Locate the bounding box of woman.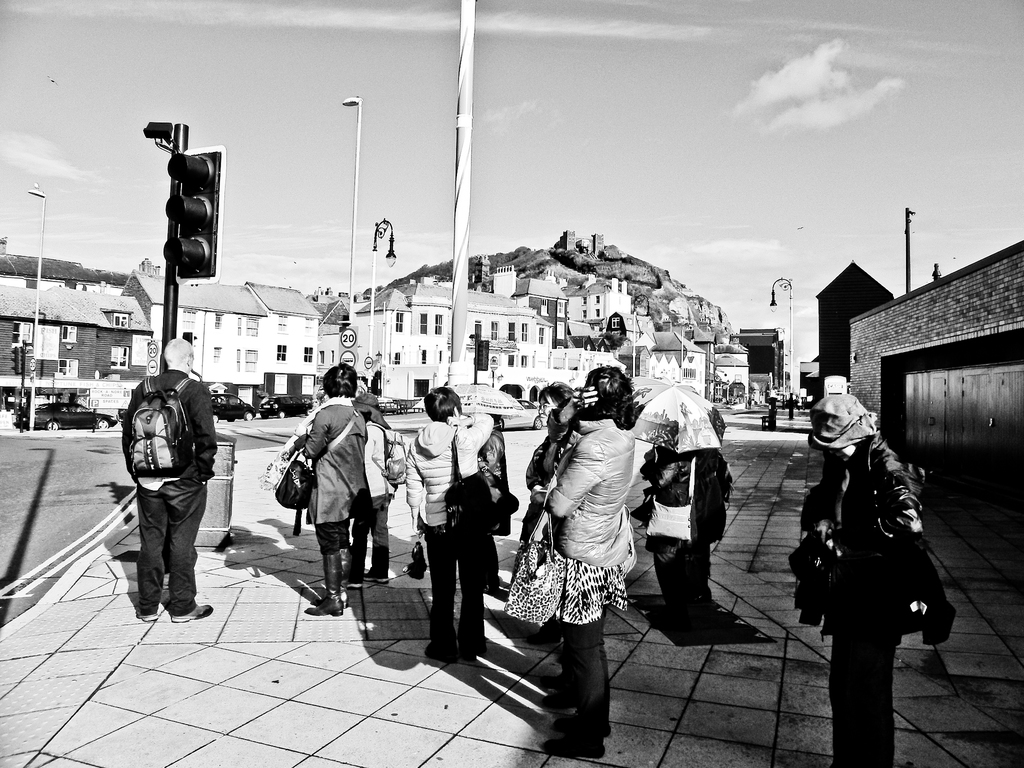
Bounding box: 298,363,365,611.
